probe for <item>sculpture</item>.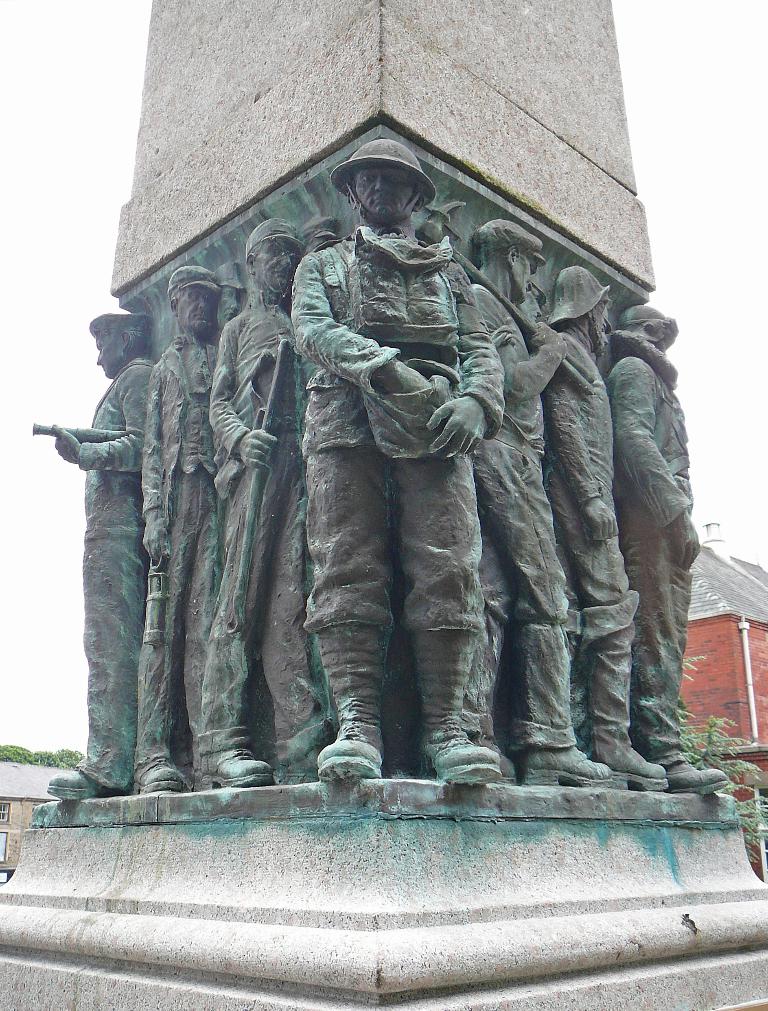
Probe result: 29:135:731:788.
